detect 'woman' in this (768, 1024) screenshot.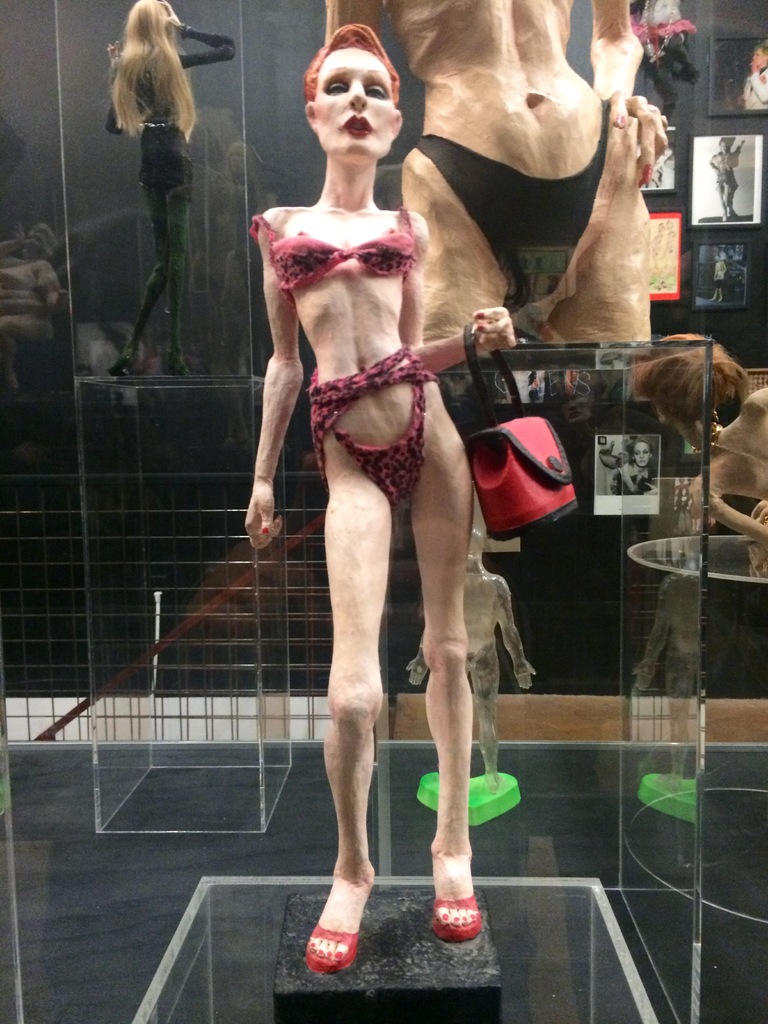
Detection: <box>625,326,767,553</box>.
